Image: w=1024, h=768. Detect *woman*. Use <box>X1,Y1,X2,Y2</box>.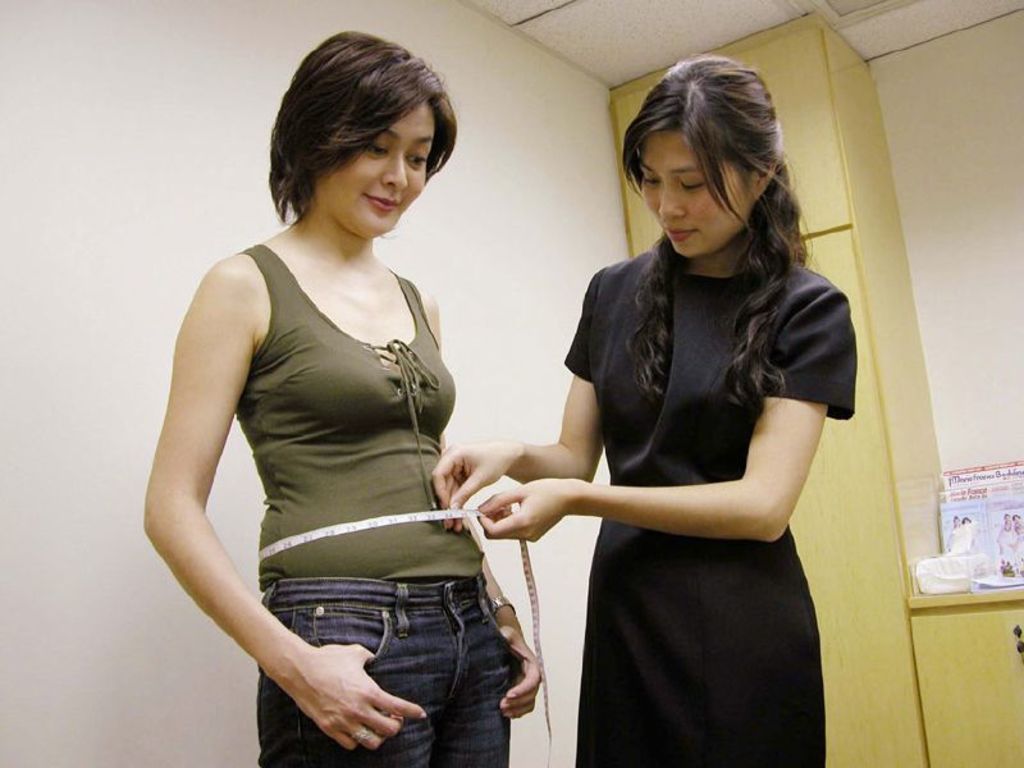
<box>992,512,1015,552</box>.
